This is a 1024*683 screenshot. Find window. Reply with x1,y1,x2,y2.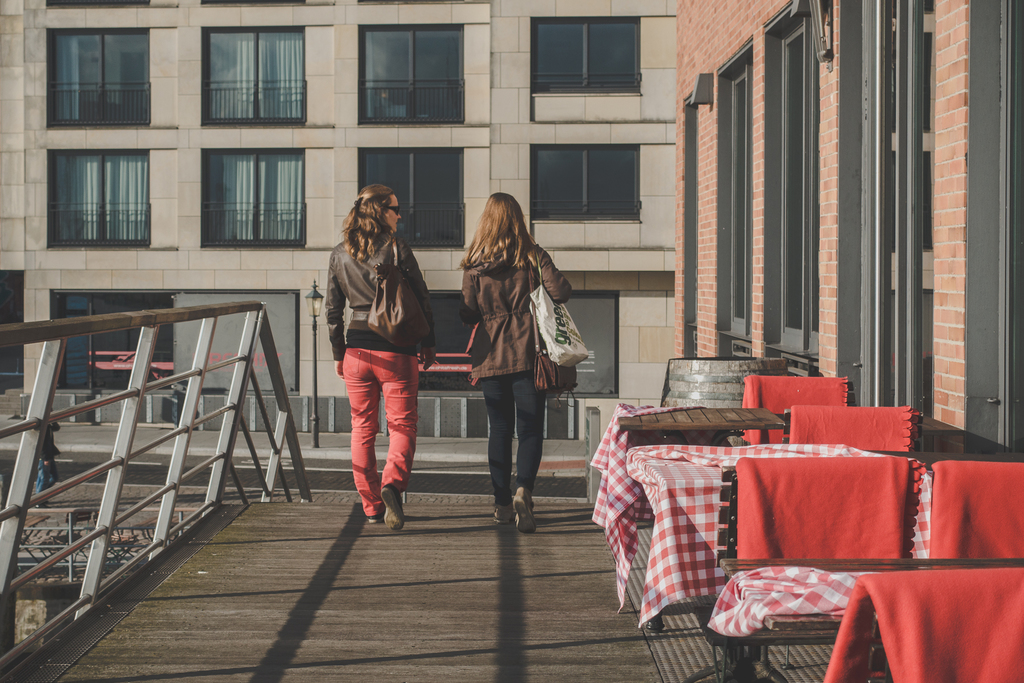
421,288,484,390.
